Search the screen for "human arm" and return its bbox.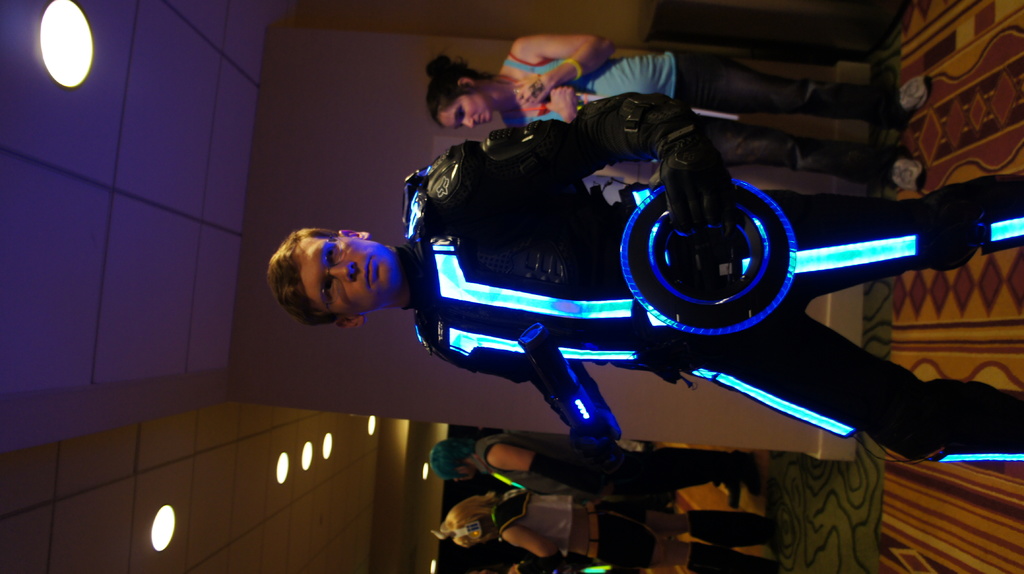
Found: 516/30/621/102.
